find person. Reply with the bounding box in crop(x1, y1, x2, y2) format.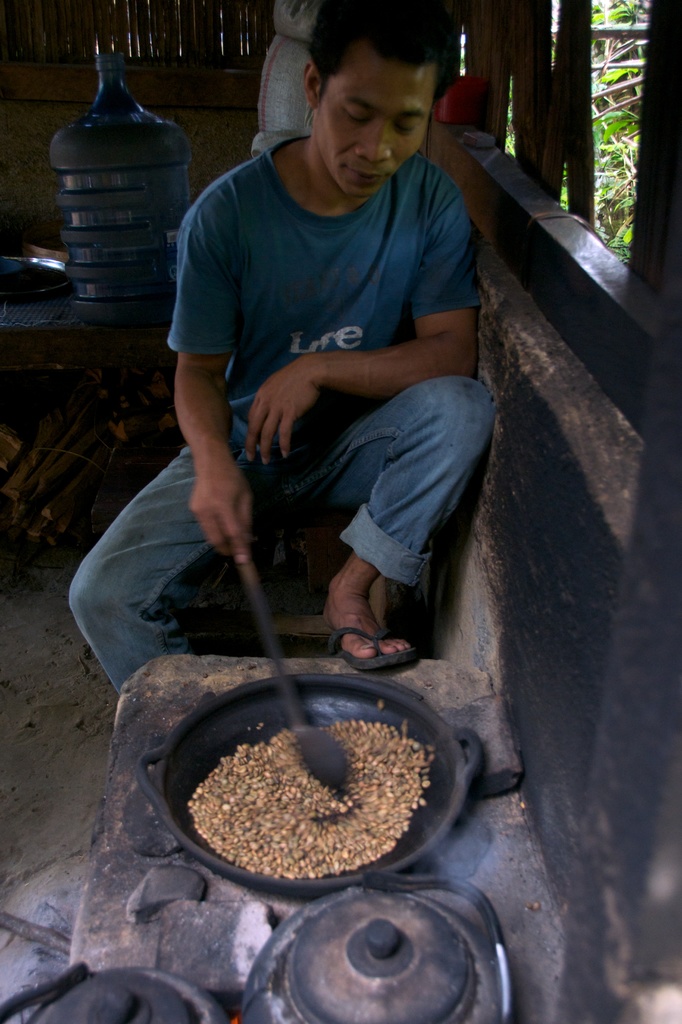
crop(66, 0, 491, 698).
